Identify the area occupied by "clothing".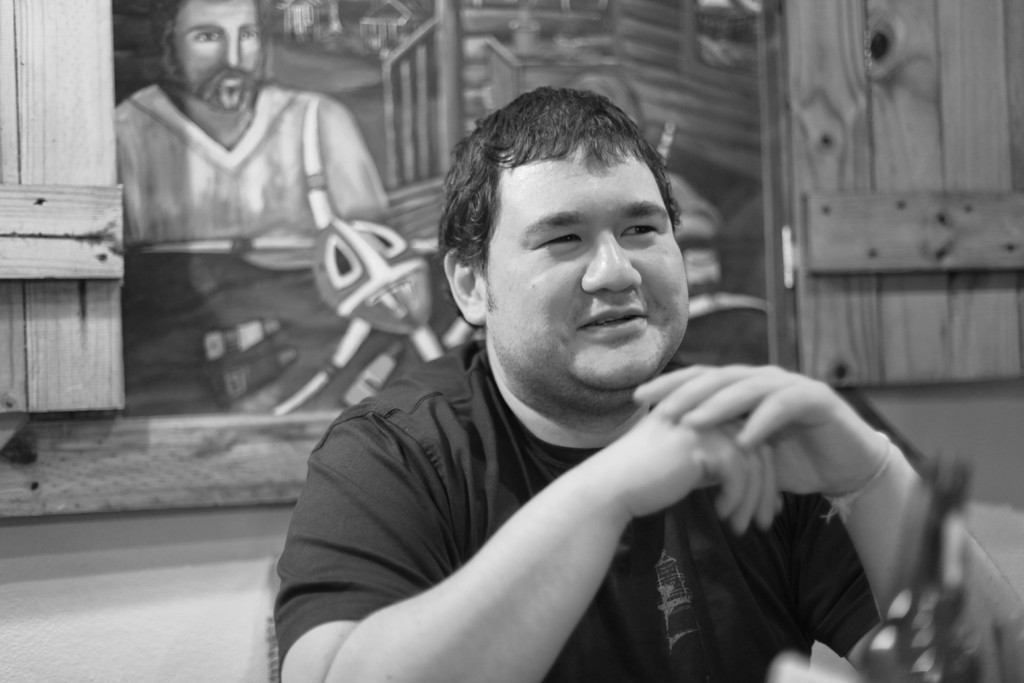
Area: box(267, 331, 887, 682).
